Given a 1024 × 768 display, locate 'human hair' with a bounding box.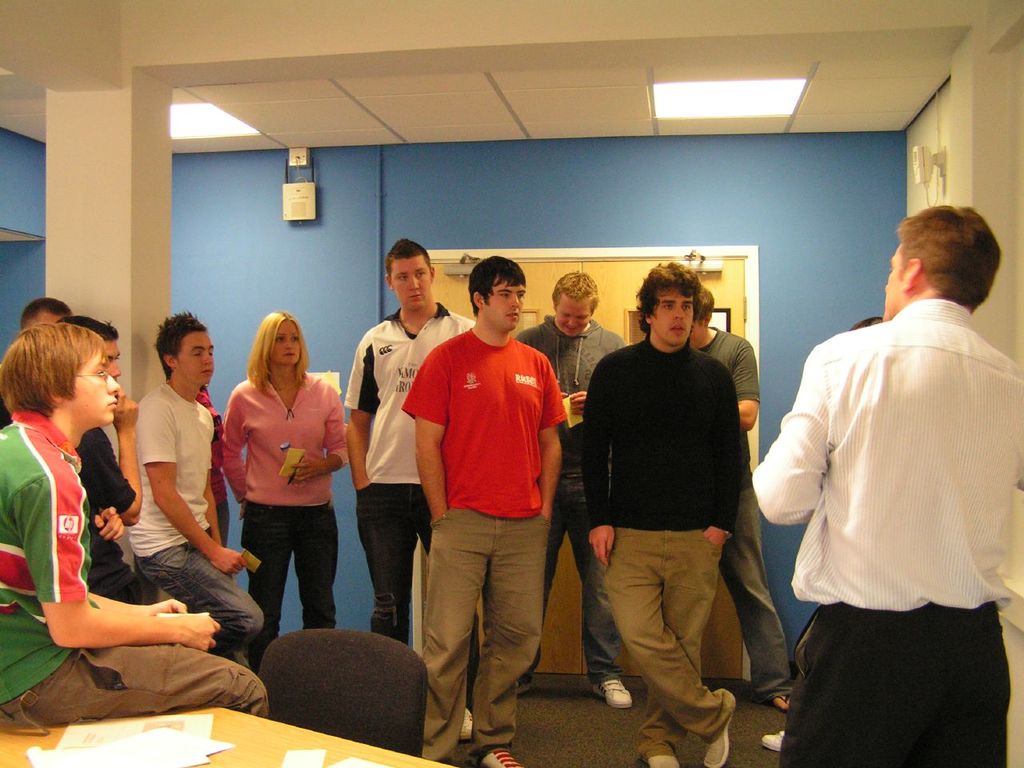
Located: [left=468, top=254, right=526, bottom=320].
